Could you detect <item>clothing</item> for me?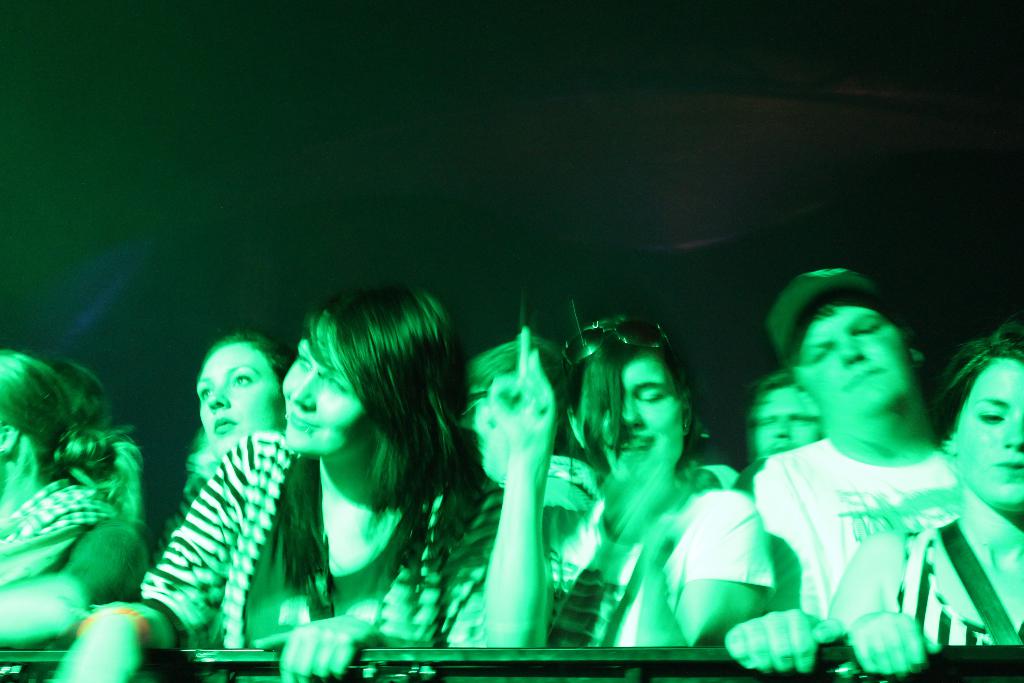
Detection result: (left=484, top=457, right=785, bottom=655).
